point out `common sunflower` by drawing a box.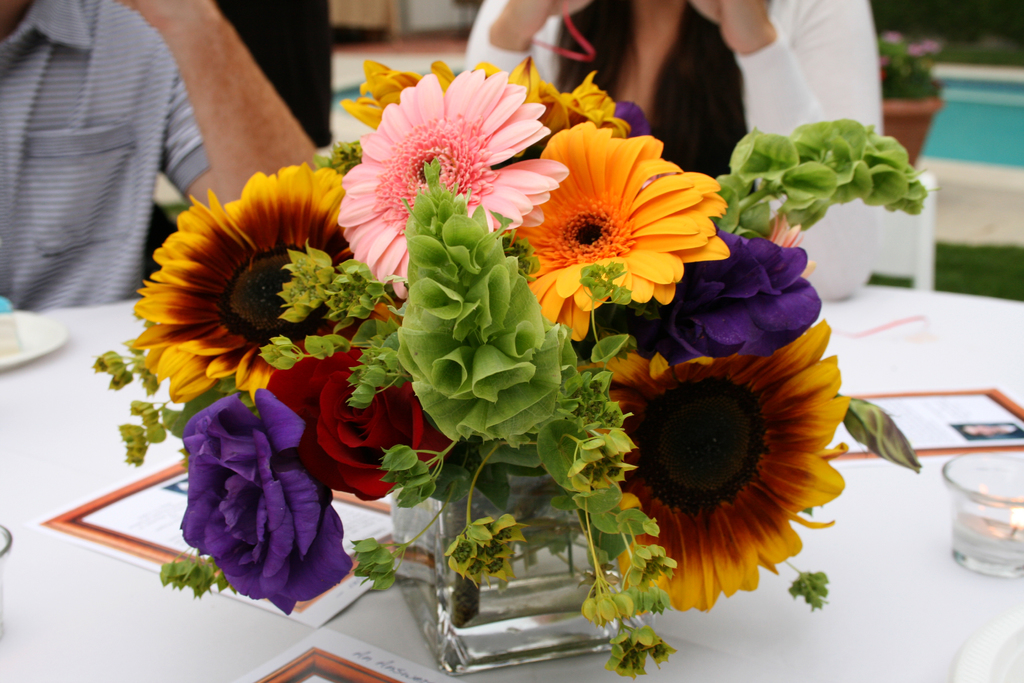
<region>136, 169, 334, 383</region>.
